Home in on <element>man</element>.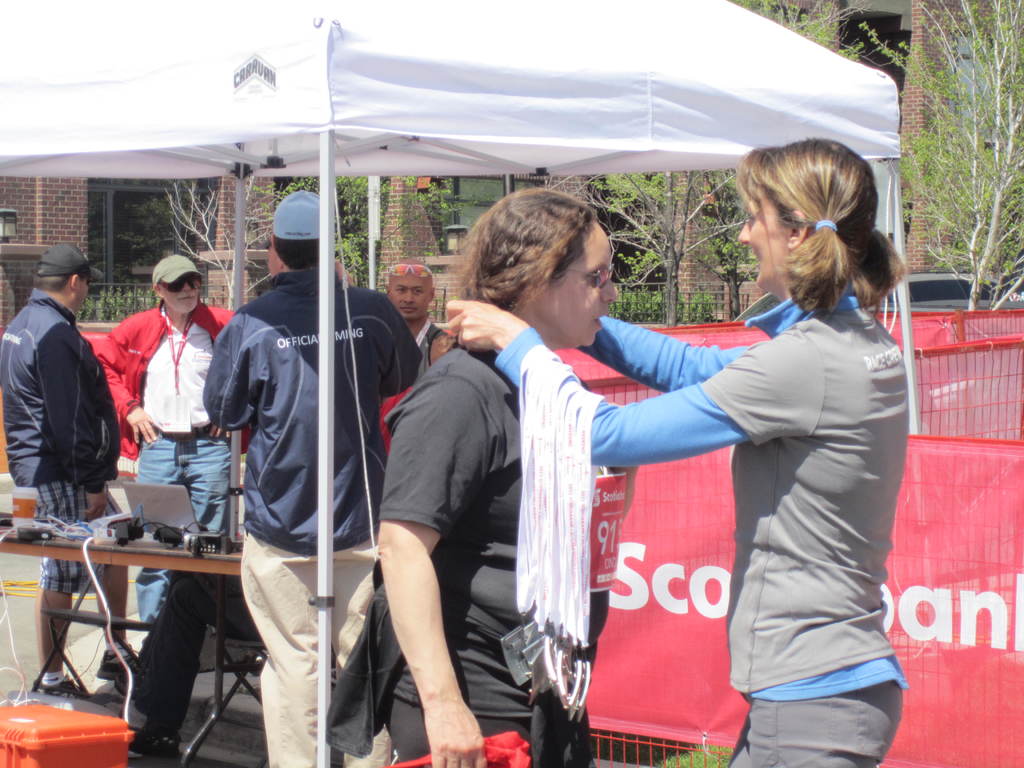
Homed in at (left=92, top=254, right=250, bottom=658).
